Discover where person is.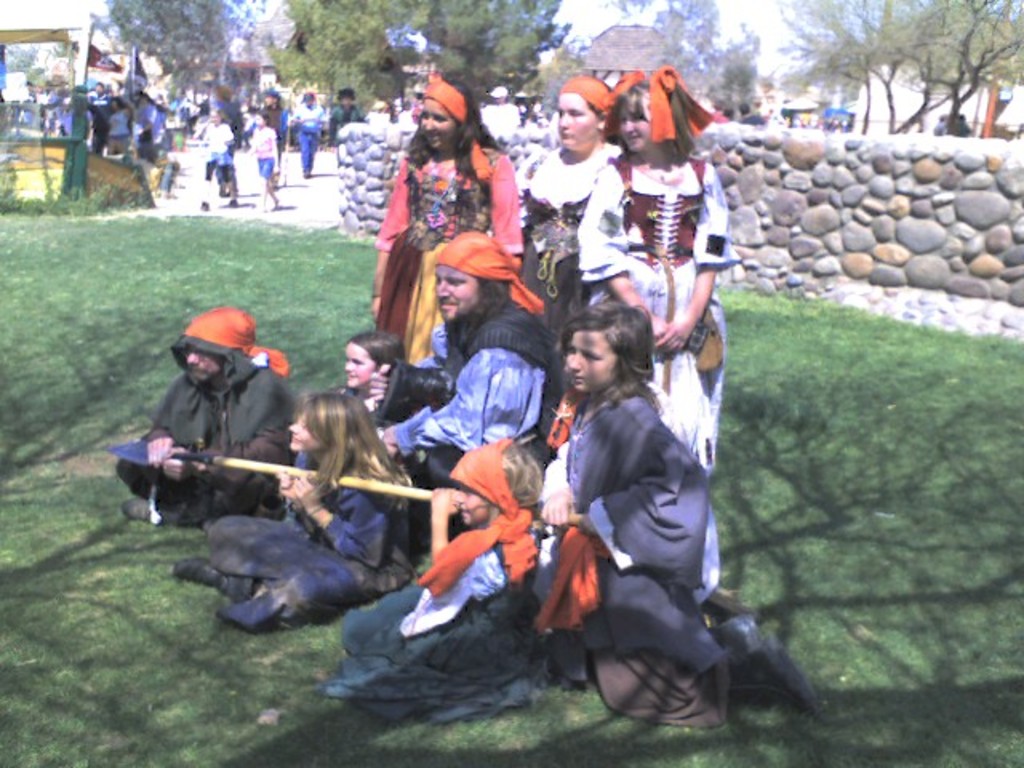
Discovered at rect(573, 70, 739, 466).
